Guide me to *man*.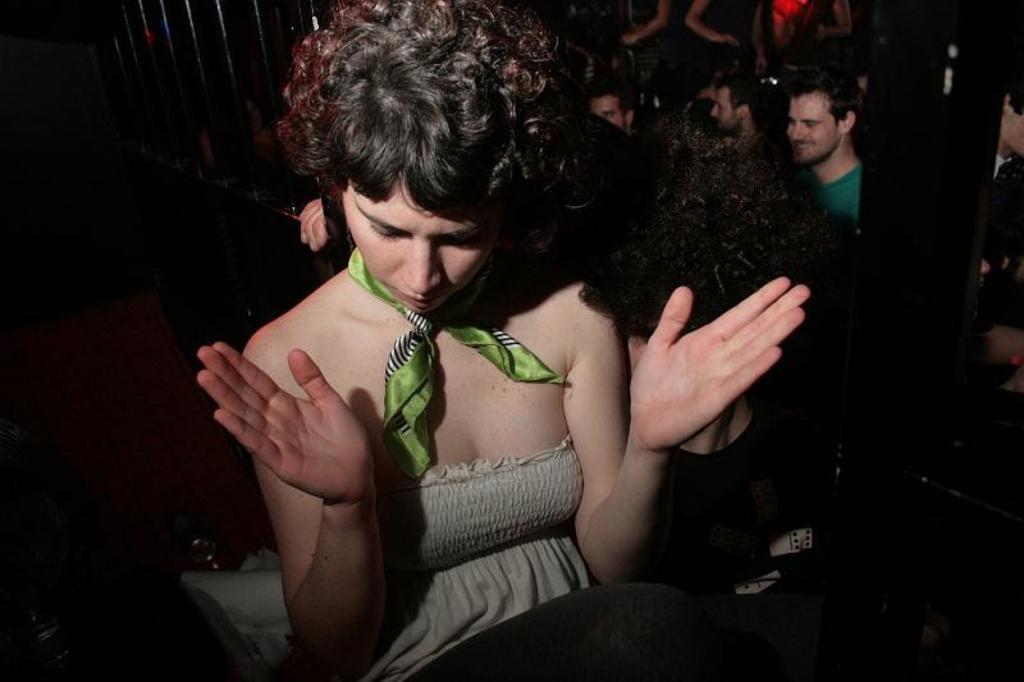
Guidance: [753,64,895,252].
